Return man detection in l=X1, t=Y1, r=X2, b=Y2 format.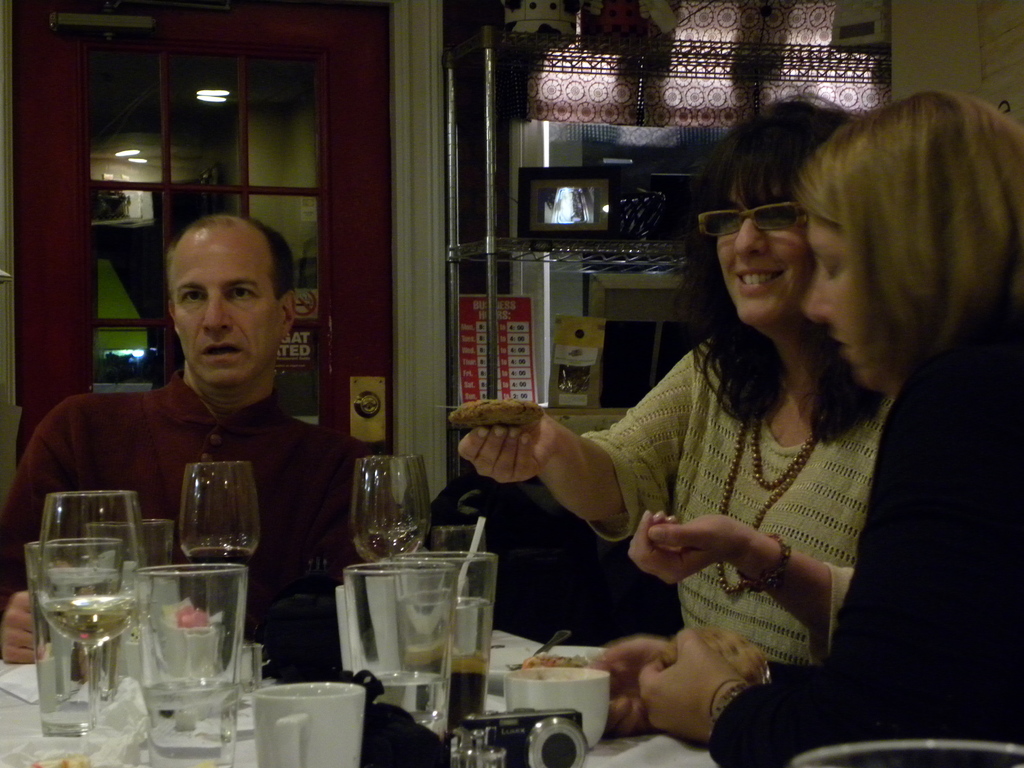
l=31, t=226, r=378, b=598.
